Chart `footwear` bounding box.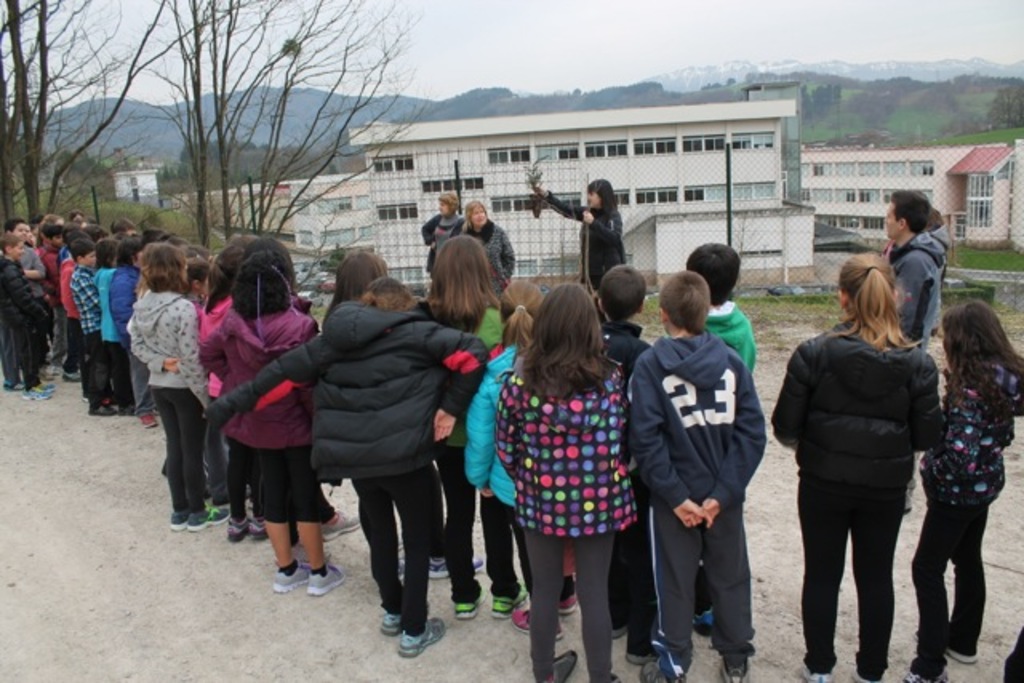
Charted: box(510, 605, 566, 648).
